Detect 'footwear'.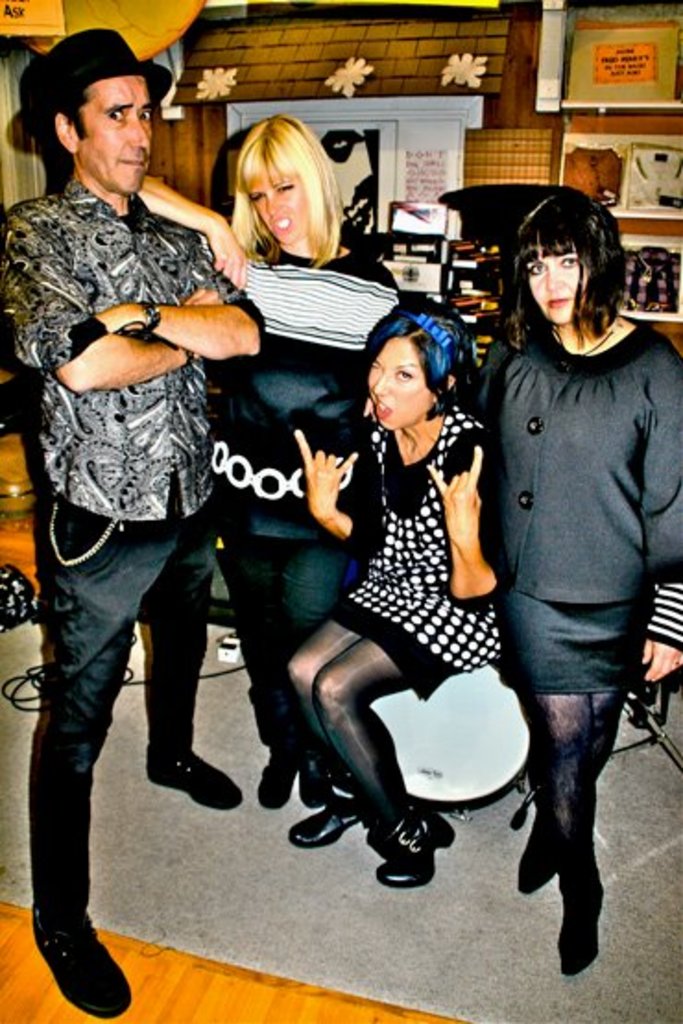
Detected at <box>356,790,454,882</box>.
